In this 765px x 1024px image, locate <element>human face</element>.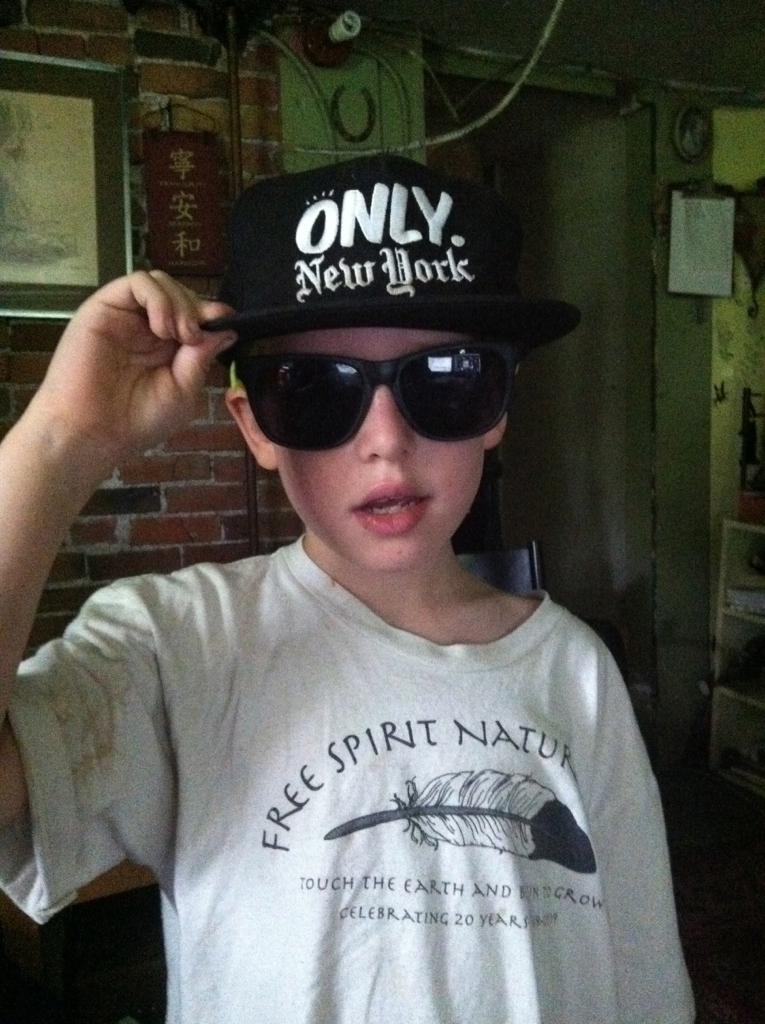
Bounding box: [left=248, top=329, right=484, bottom=574].
